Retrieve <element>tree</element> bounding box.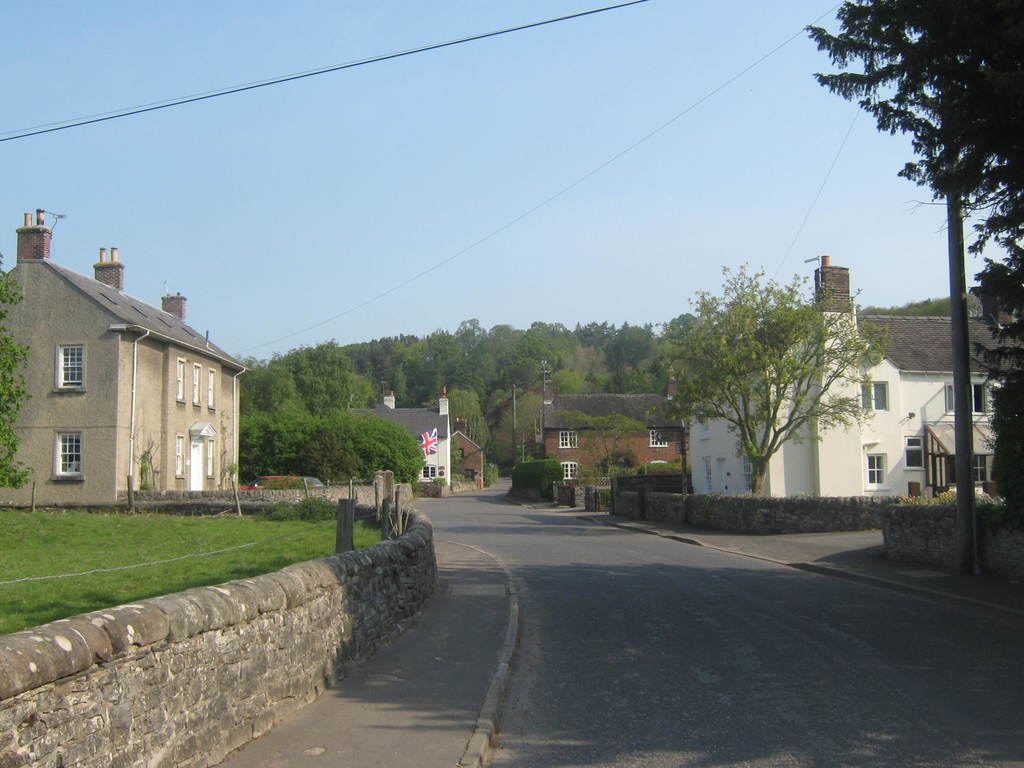
Bounding box: bbox=(665, 243, 858, 509).
